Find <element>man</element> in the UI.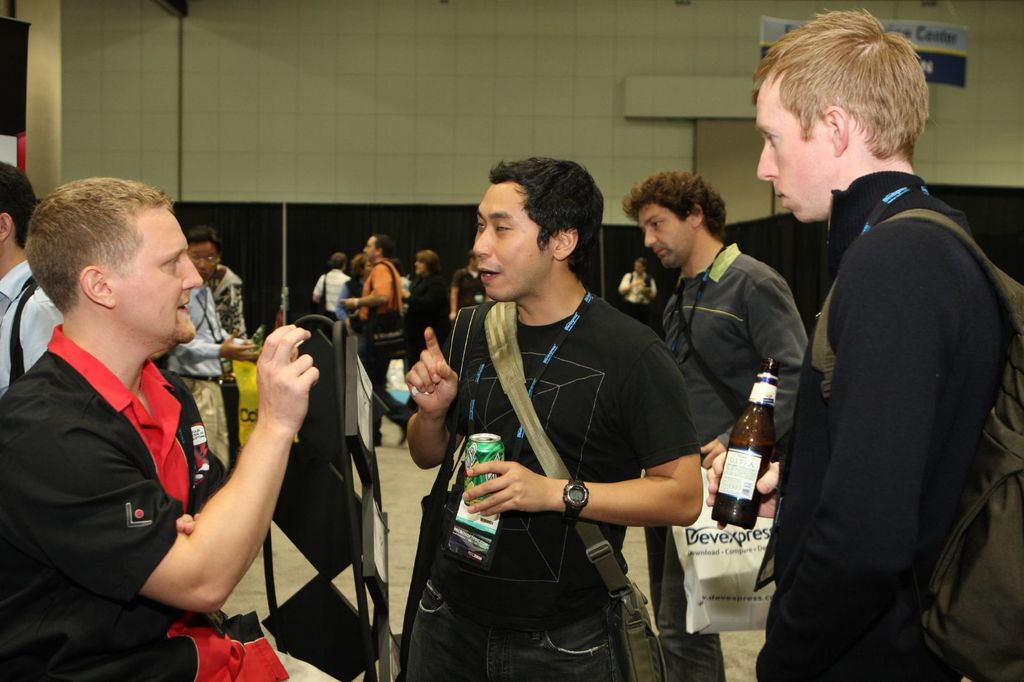
UI element at <bbox>0, 158, 67, 391</bbox>.
